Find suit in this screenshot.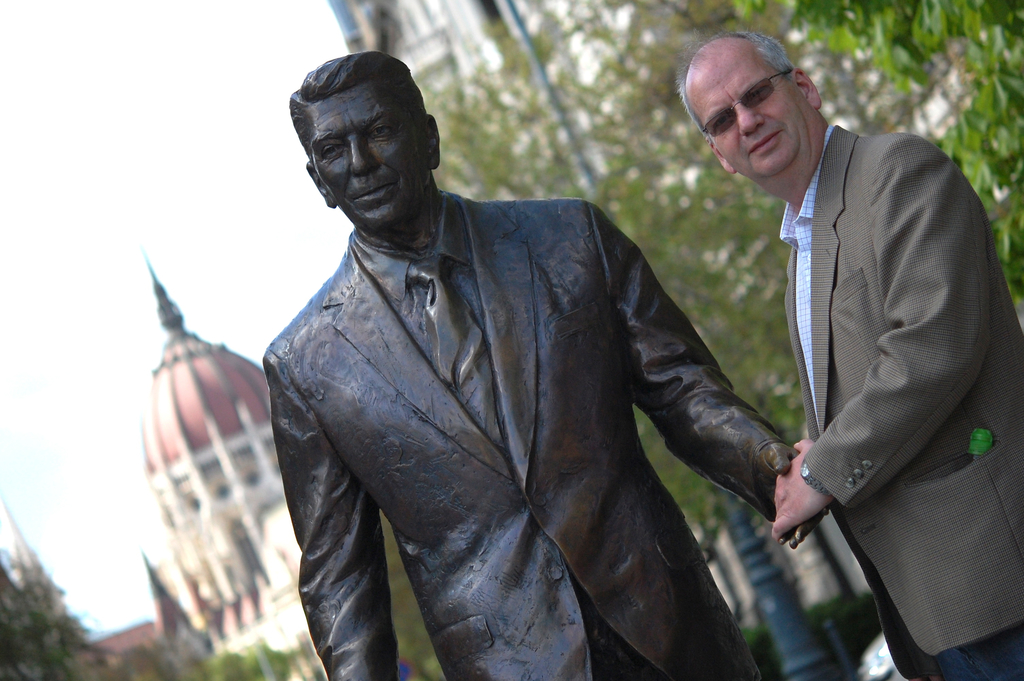
The bounding box for suit is select_region(296, 188, 783, 680).
